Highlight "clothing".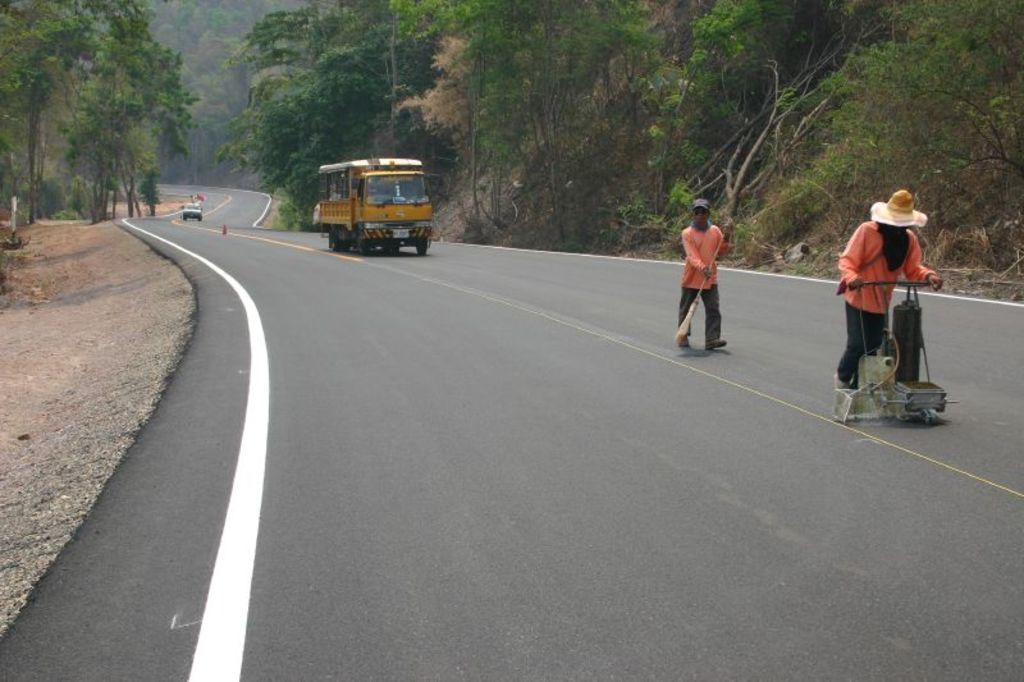
Highlighted region: {"x1": 677, "y1": 212, "x2": 739, "y2": 338}.
